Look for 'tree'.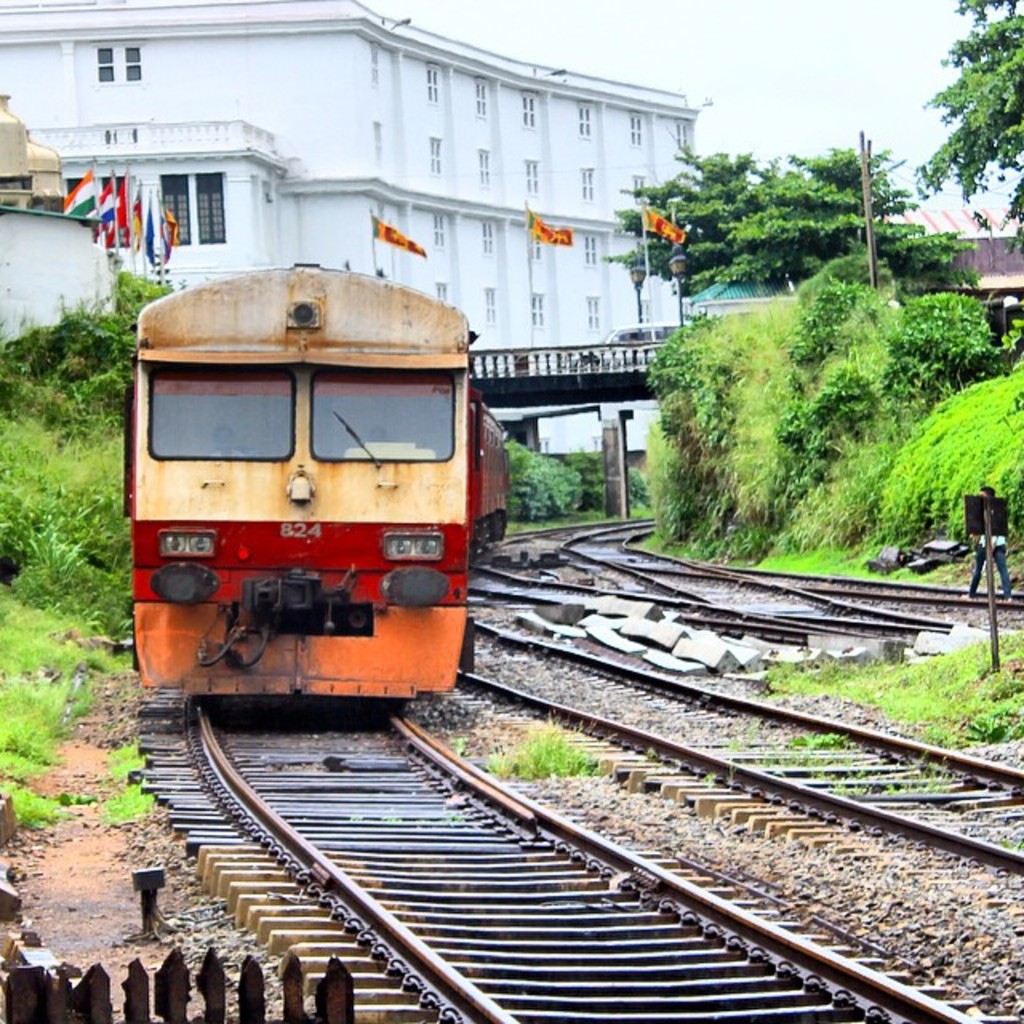
Found: <bbox>642, 125, 950, 301</bbox>.
